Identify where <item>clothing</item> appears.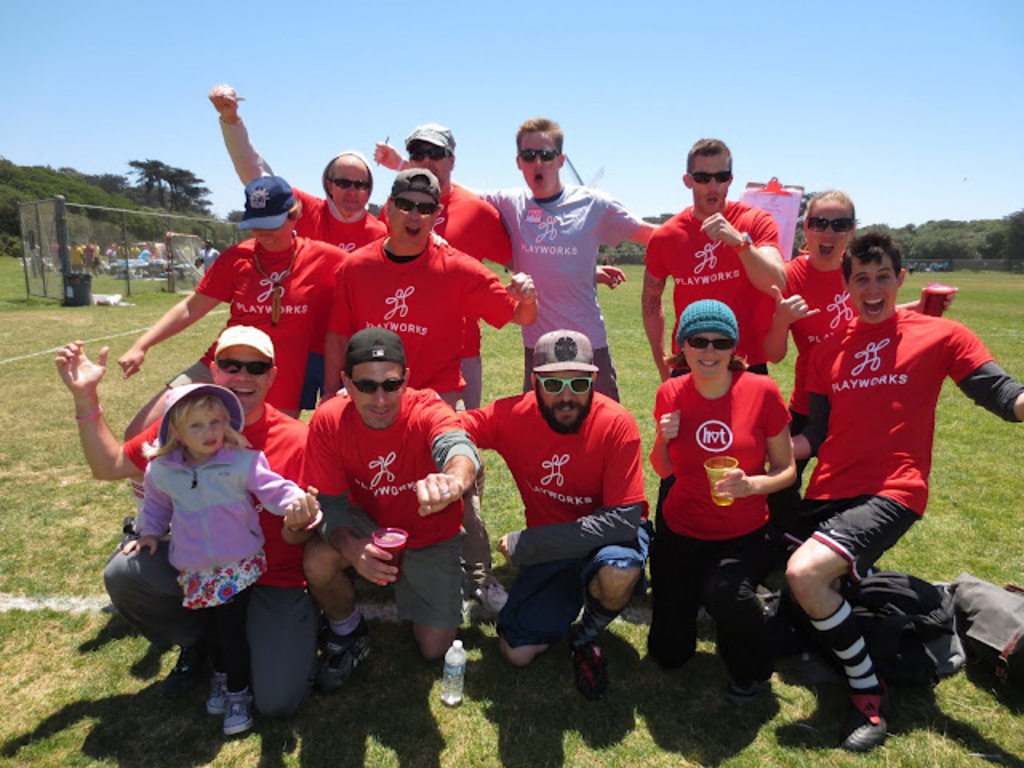
Appears at x1=491 y1=190 x2=627 y2=339.
